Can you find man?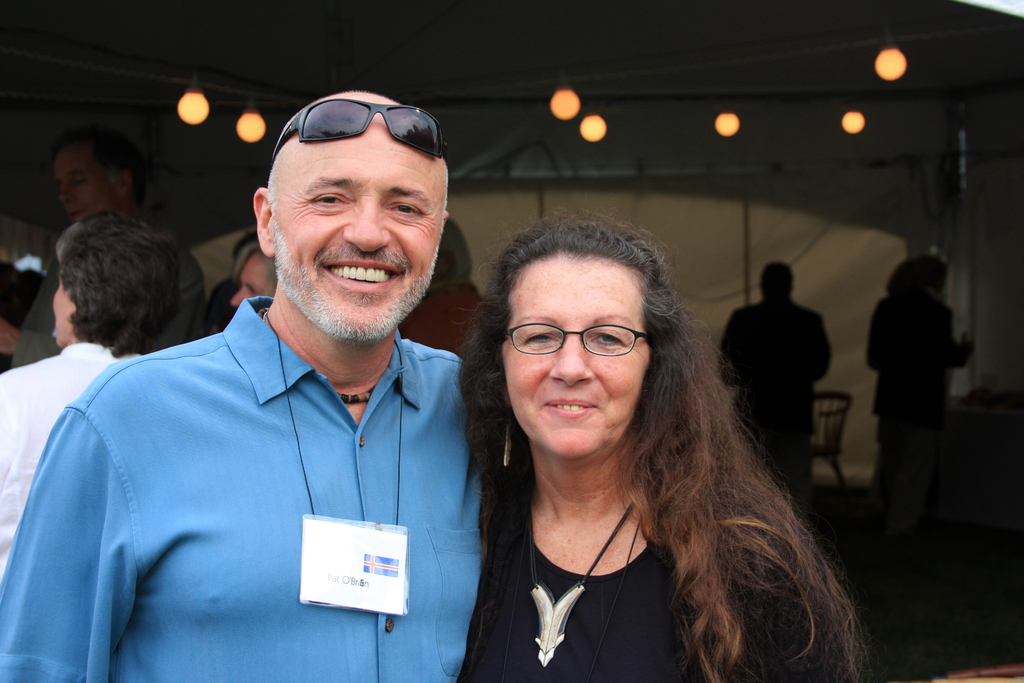
Yes, bounding box: detection(388, 207, 535, 477).
